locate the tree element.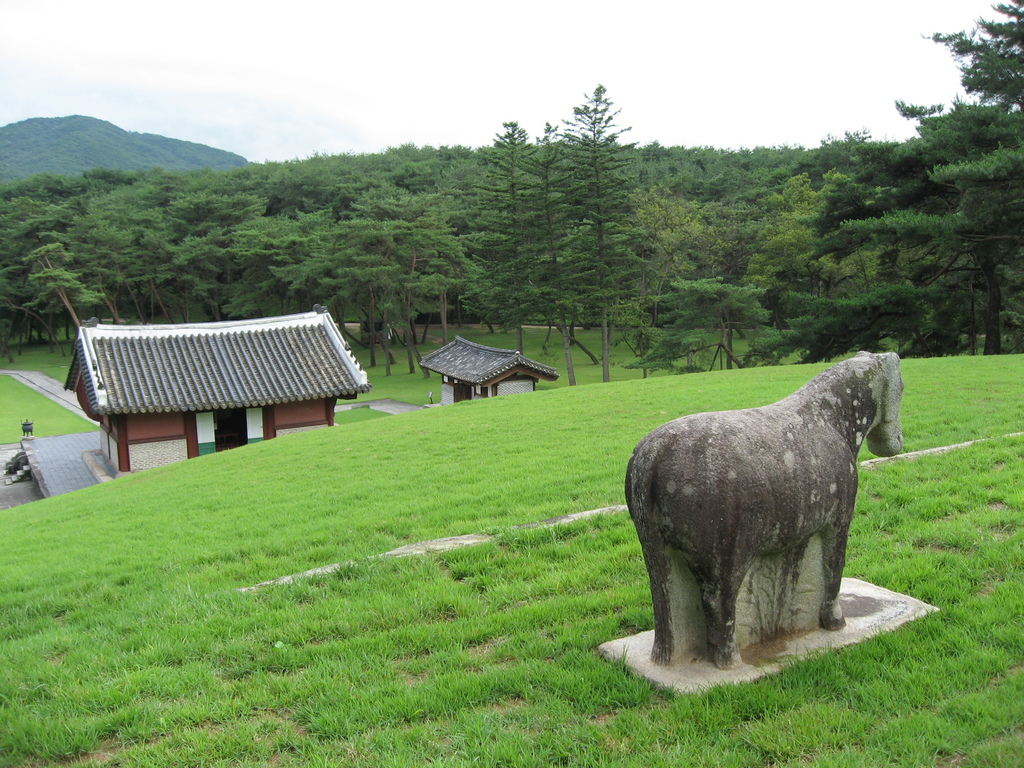
Element bbox: left=44, top=163, right=127, bottom=305.
